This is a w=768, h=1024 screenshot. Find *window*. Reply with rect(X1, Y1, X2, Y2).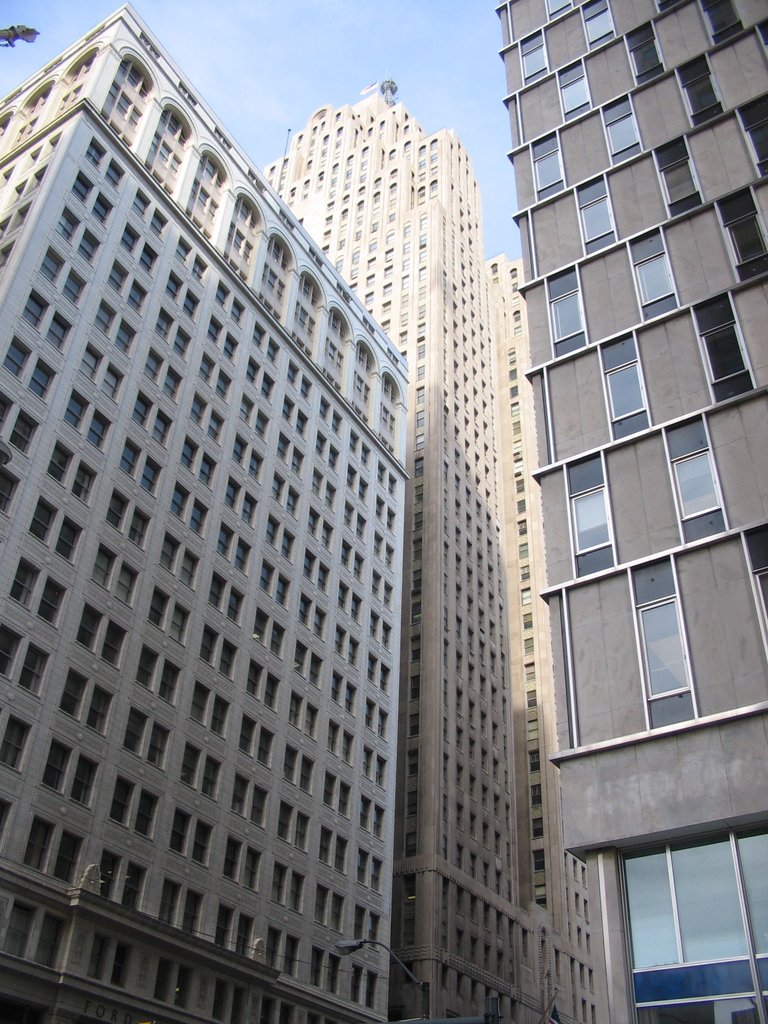
rect(132, 786, 159, 840).
